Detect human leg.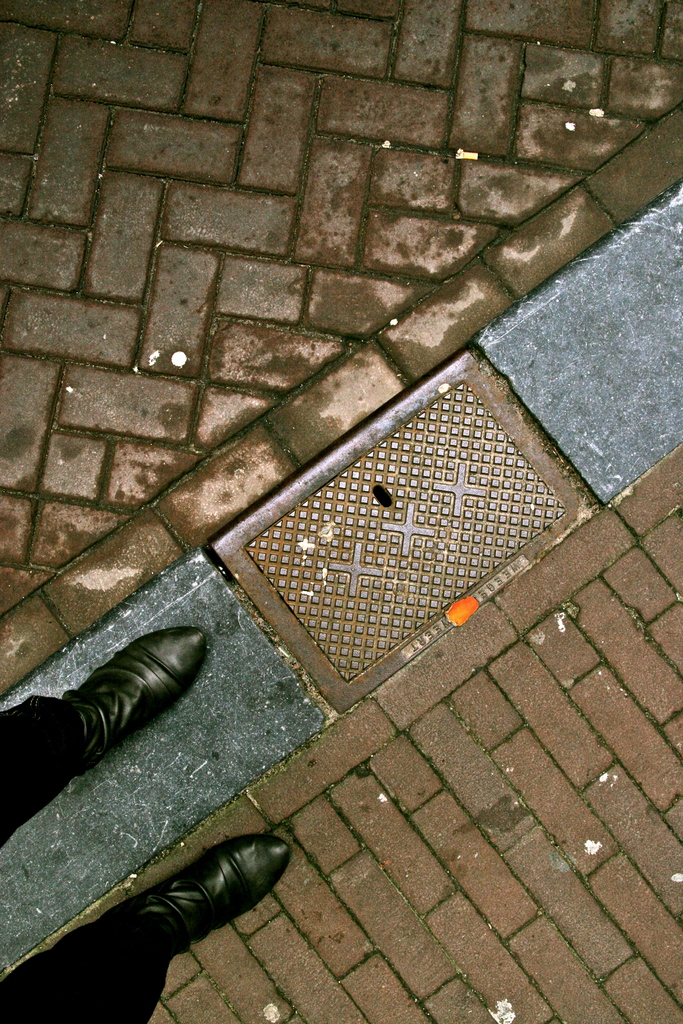
Detected at (0,834,294,1023).
